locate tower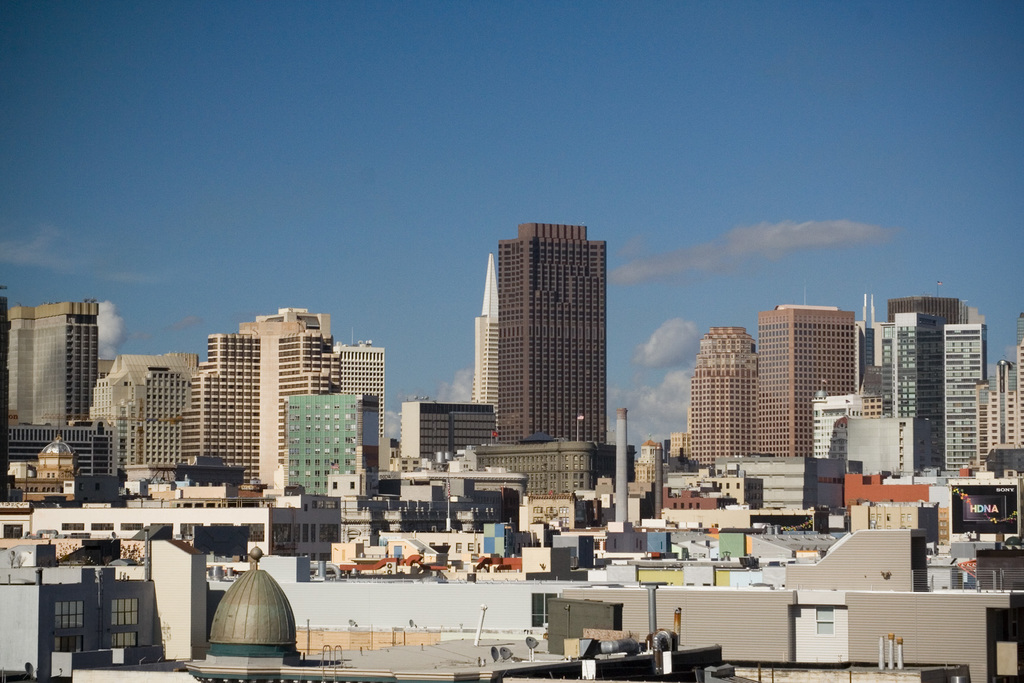
{"left": 984, "top": 302, "right": 1023, "bottom": 447}
